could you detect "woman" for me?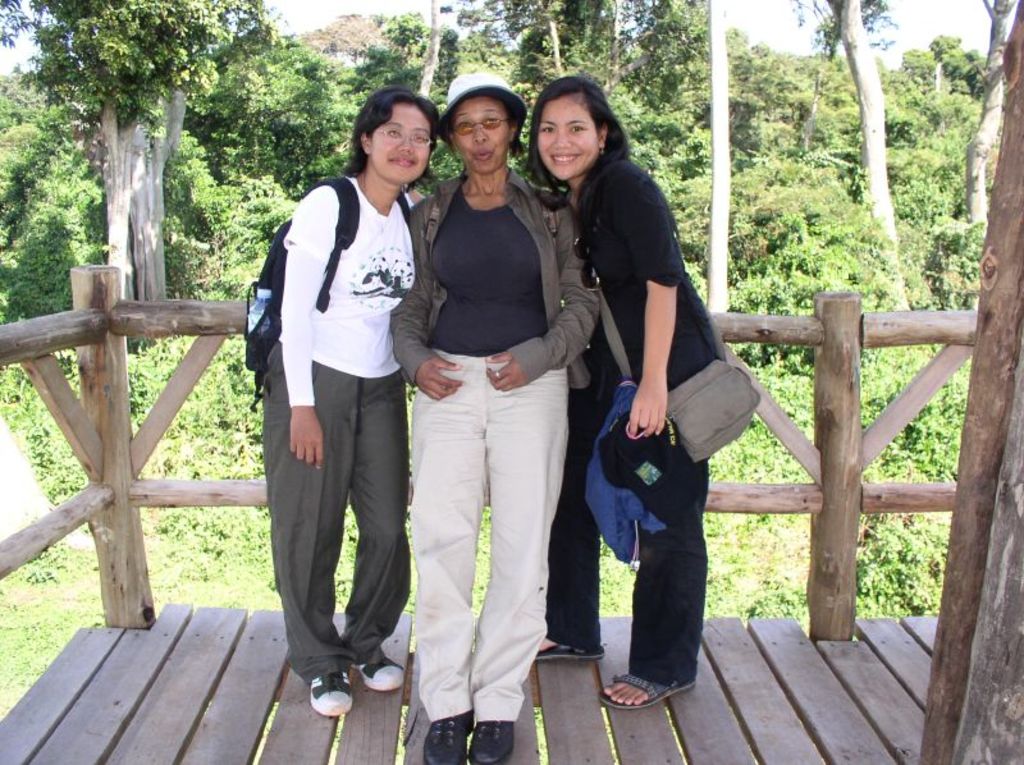
Detection result: box=[518, 72, 710, 707].
